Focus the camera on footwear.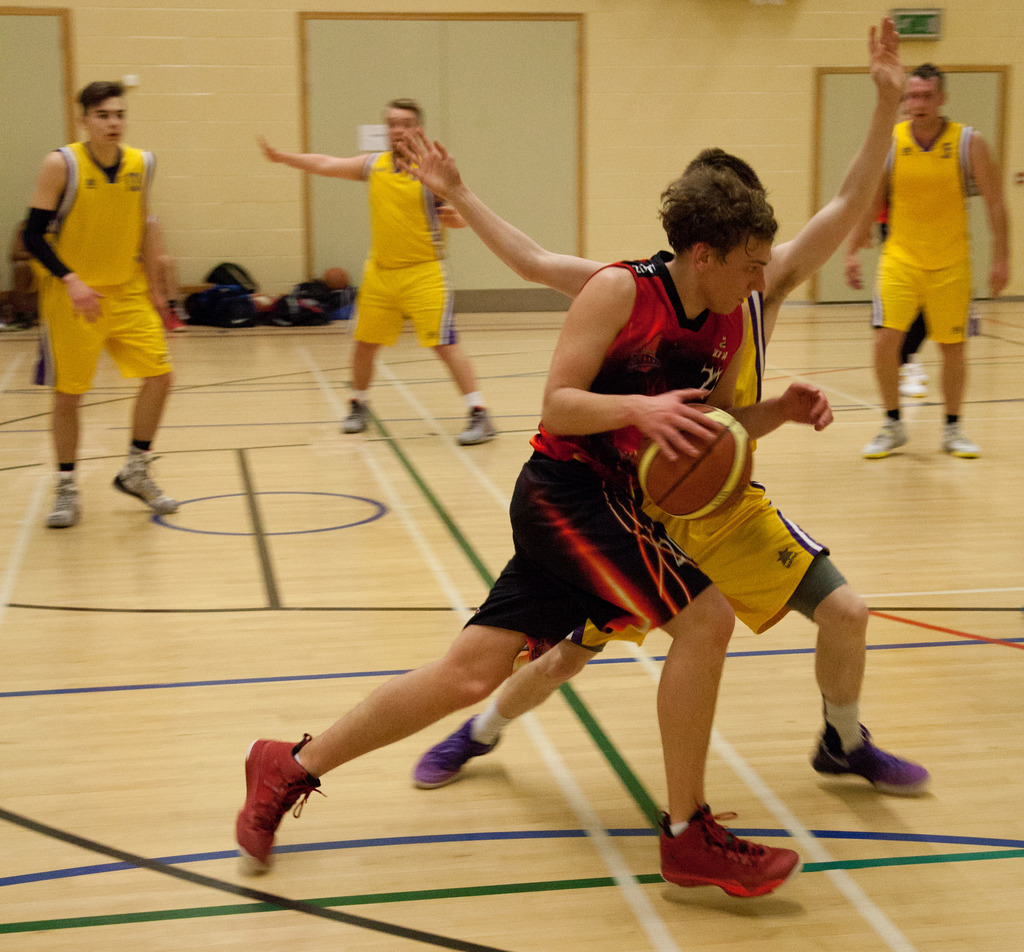
Focus region: Rect(673, 828, 804, 916).
